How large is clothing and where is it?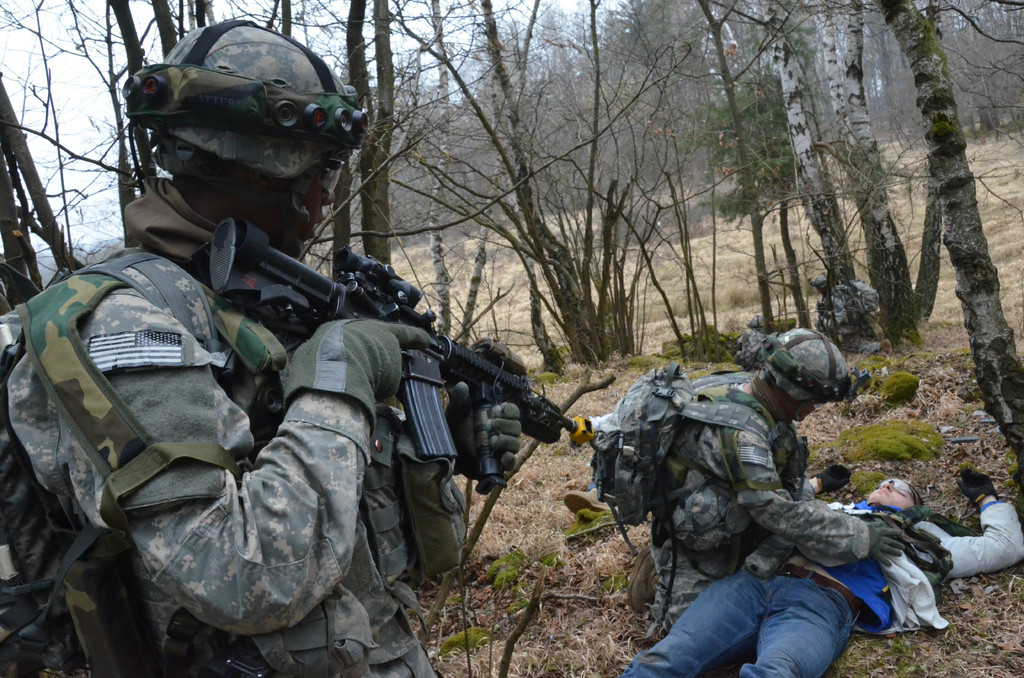
Bounding box: 0 179 440 677.
